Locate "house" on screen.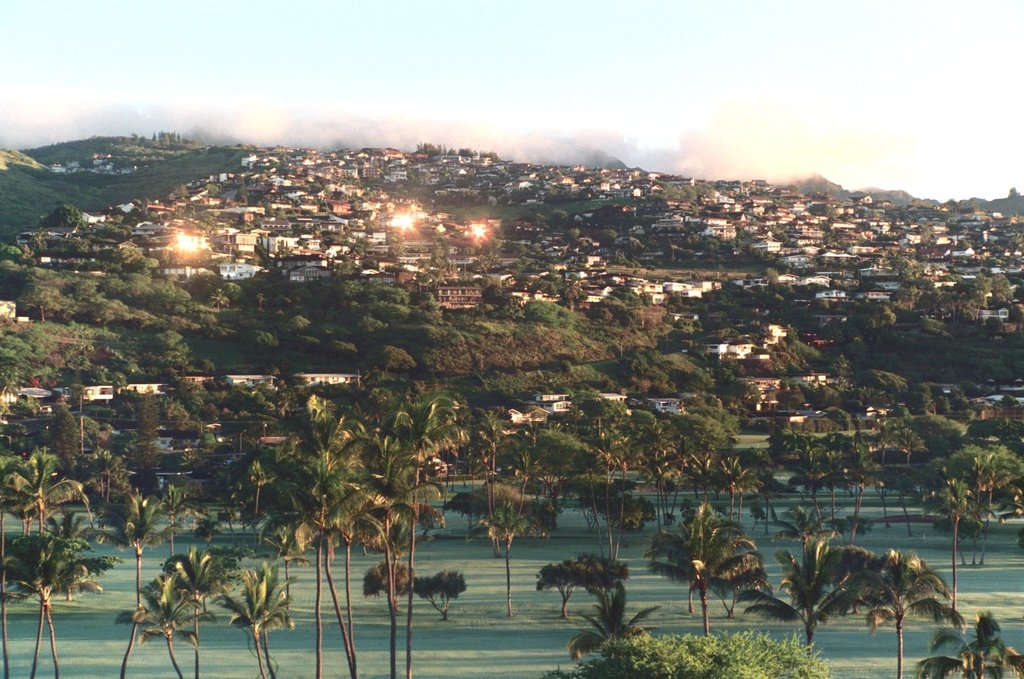
On screen at x1=420, y1=285, x2=494, y2=313.
